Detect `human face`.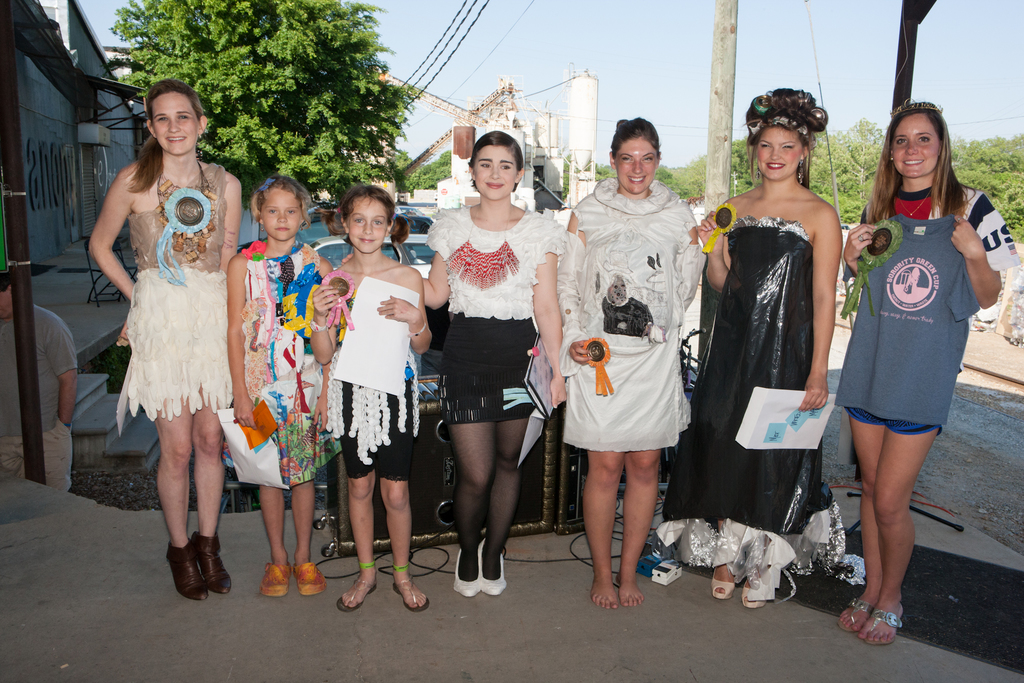
Detected at (left=348, top=199, right=387, bottom=252).
